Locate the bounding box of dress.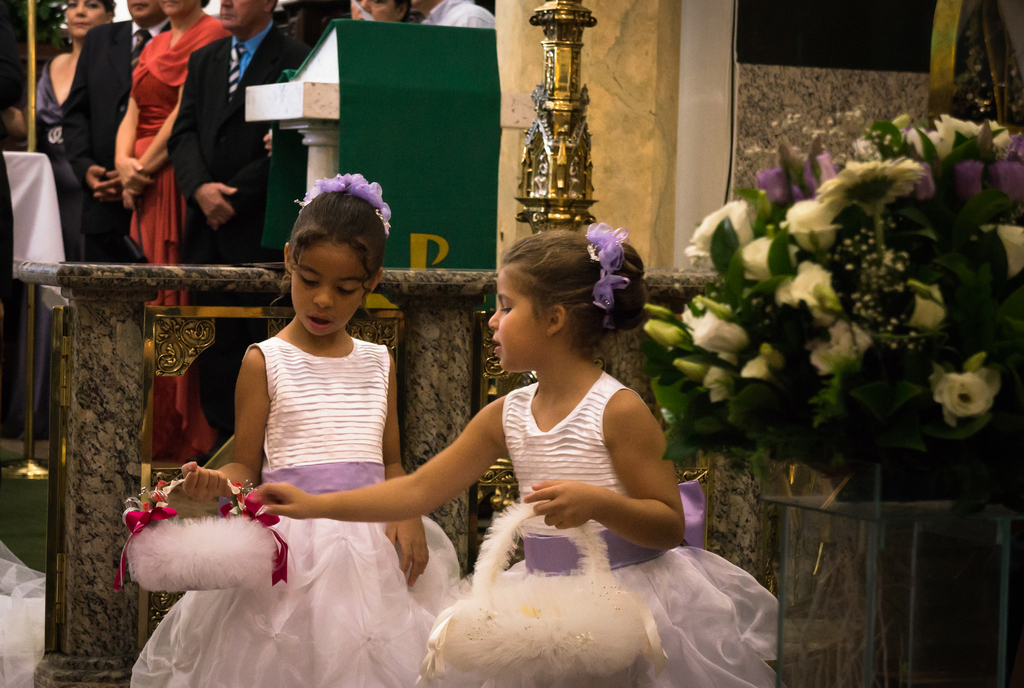
Bounding box: <region>129, 337, 461, 687</region>.
